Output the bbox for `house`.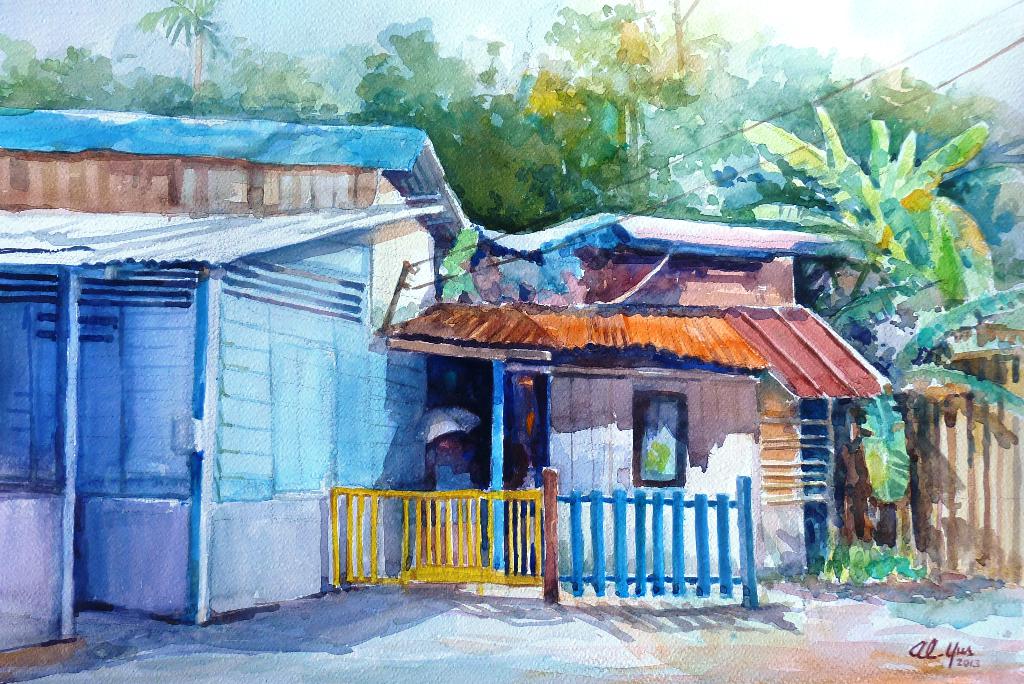
x1=378, y1=202, x2=896, y2=599.
